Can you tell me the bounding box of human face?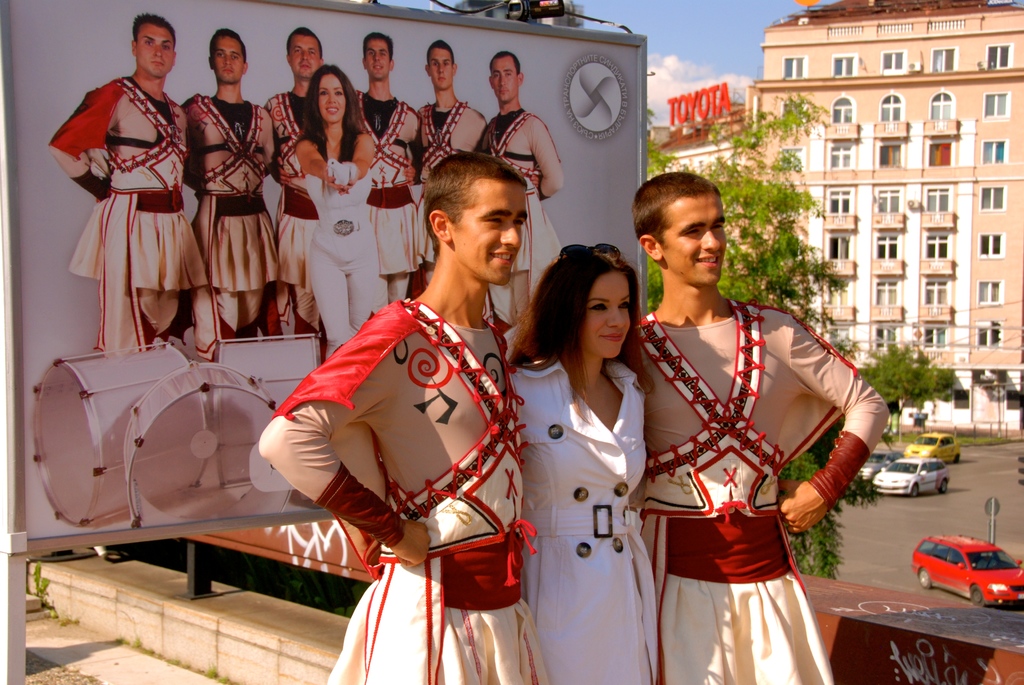
detection(320, 75, 345, 125).
